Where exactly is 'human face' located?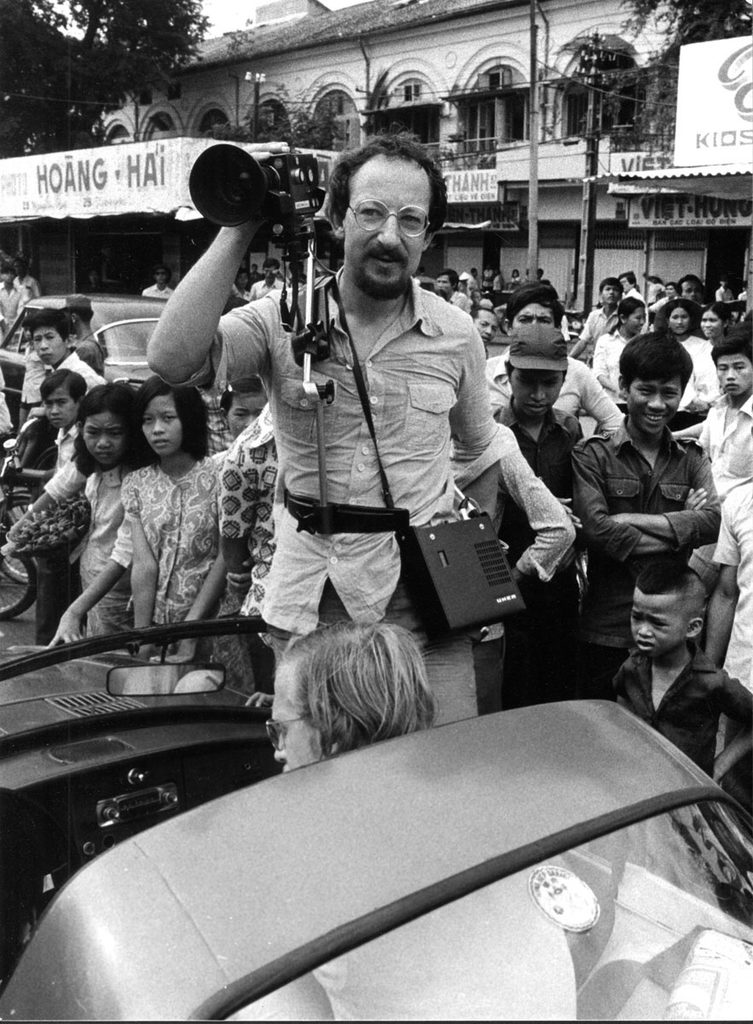
Its bounding box is region(715, 353, 752, 396).
